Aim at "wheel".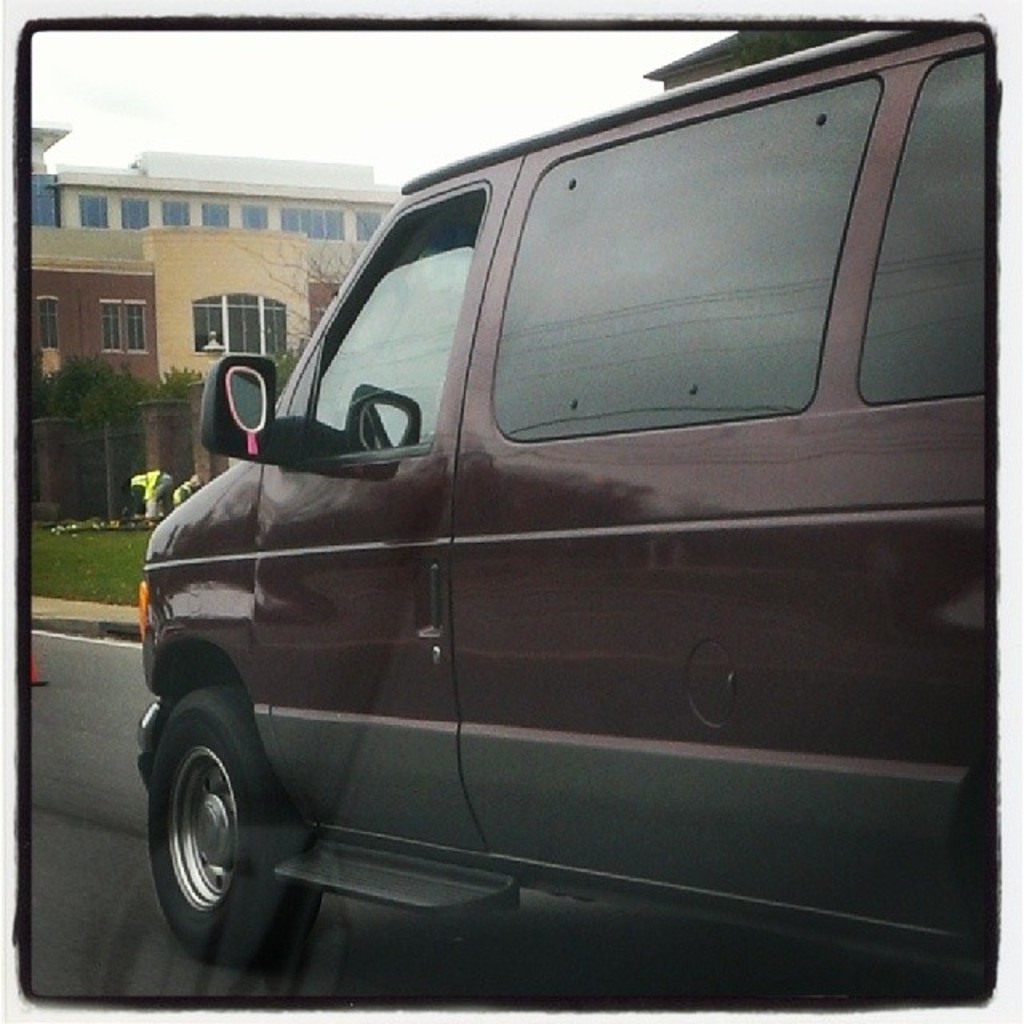
Aimed at box(965, 808, 998, 992).
